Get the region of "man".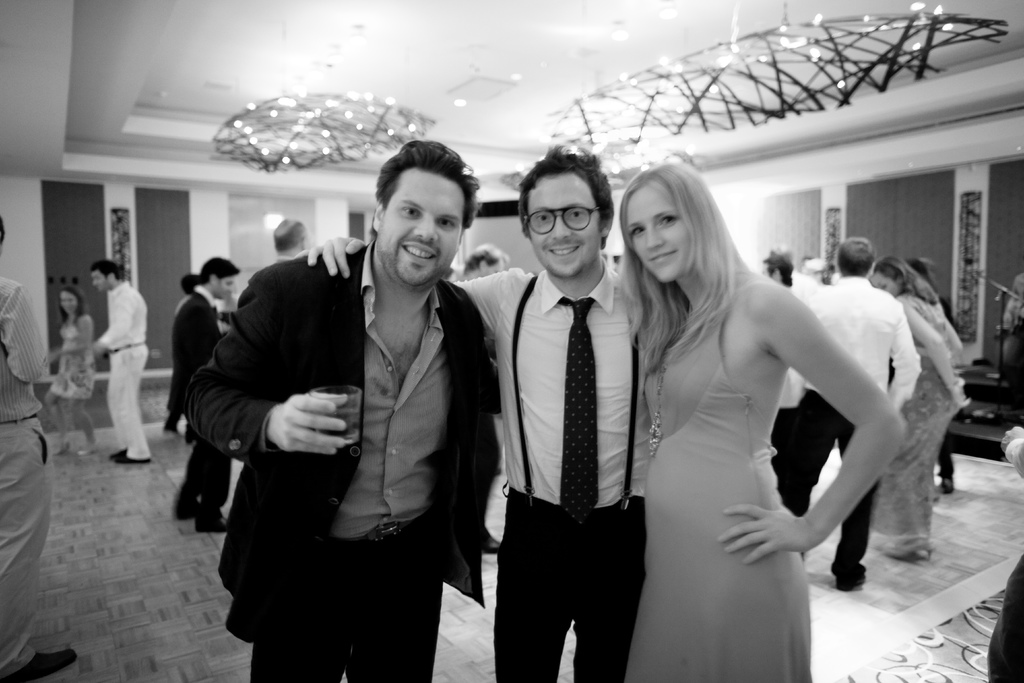
locate(0, 218, 89, 682).
